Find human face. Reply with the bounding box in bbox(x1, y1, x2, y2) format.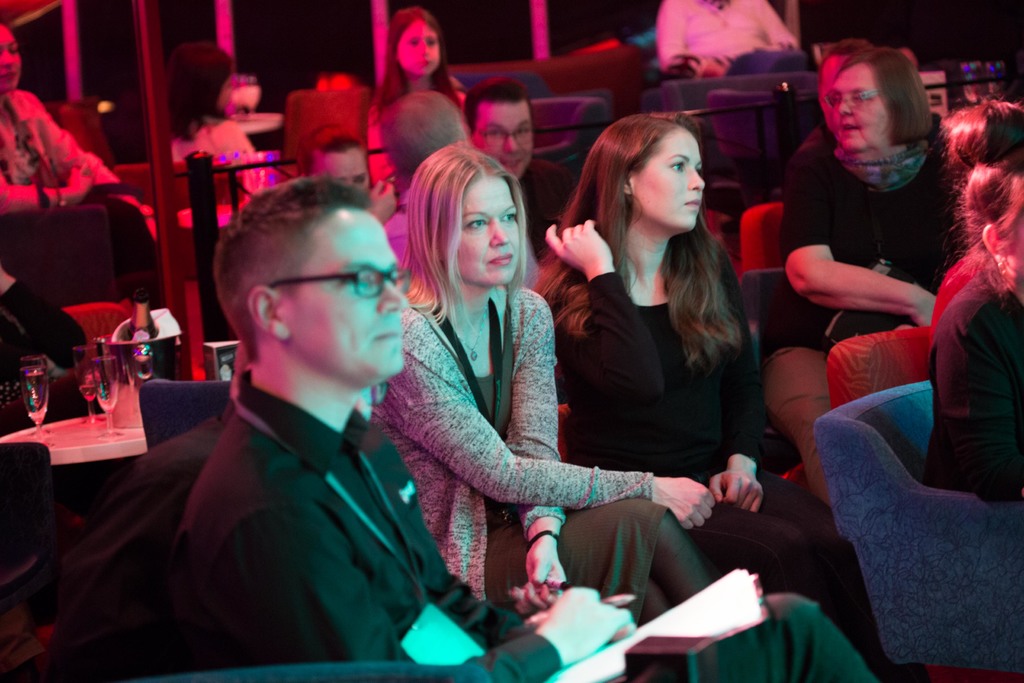
bbox(473, 101, 534, 172).
